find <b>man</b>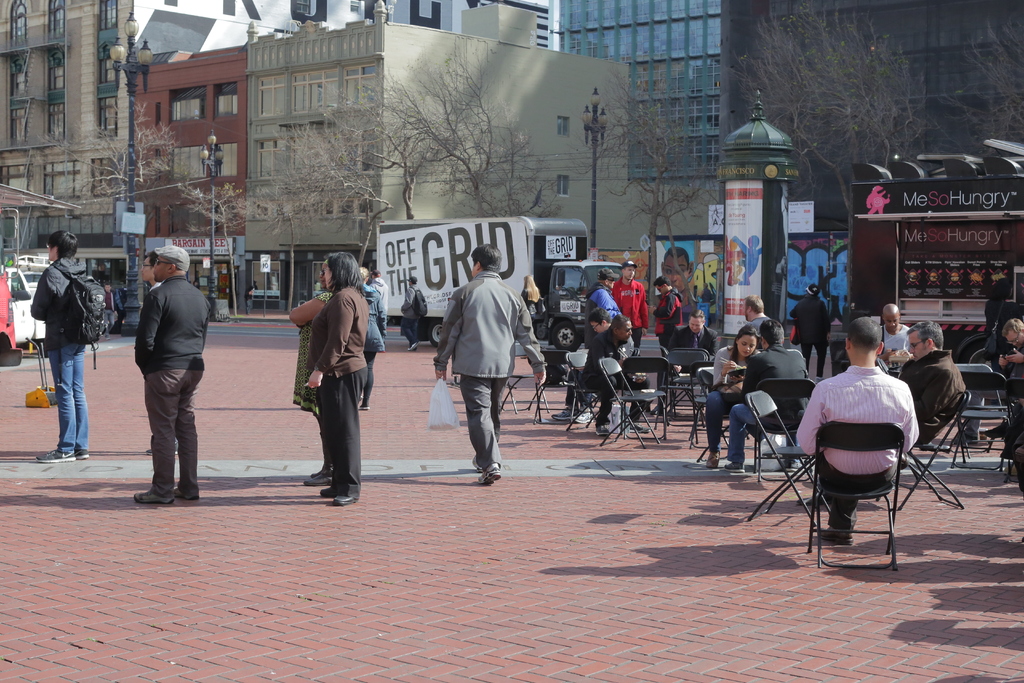
select_region(717, 316, 813, 472)
